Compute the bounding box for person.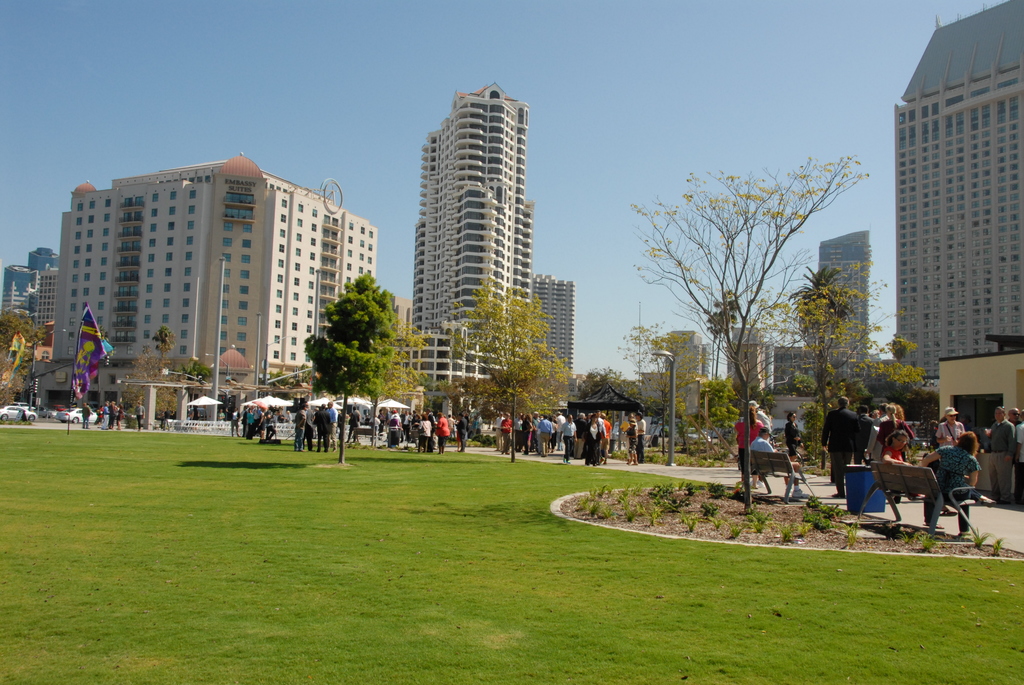
Rect(230, 411, 242, 438).
